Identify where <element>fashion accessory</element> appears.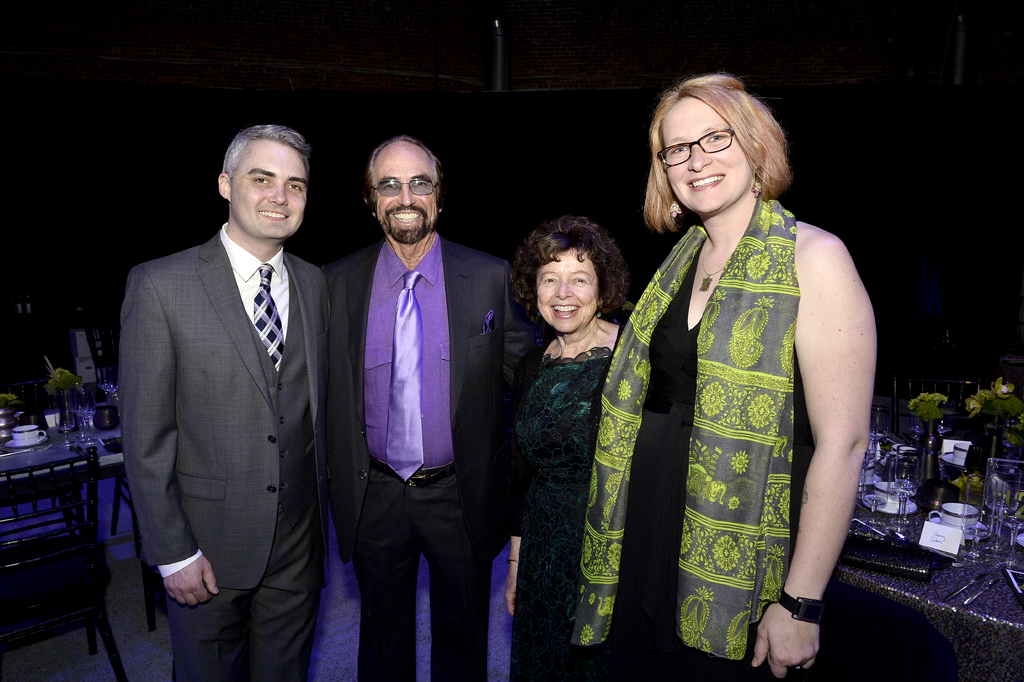
Appears at l=360, t=181, r=438, b=199.
